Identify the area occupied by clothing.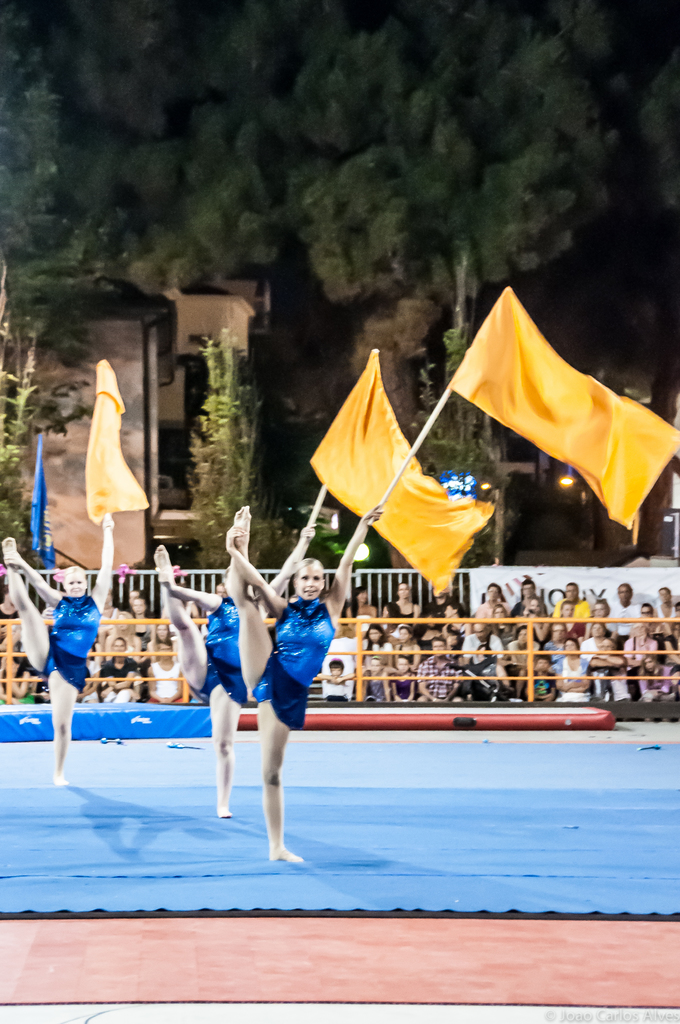
Area: (501,593,548,614).
